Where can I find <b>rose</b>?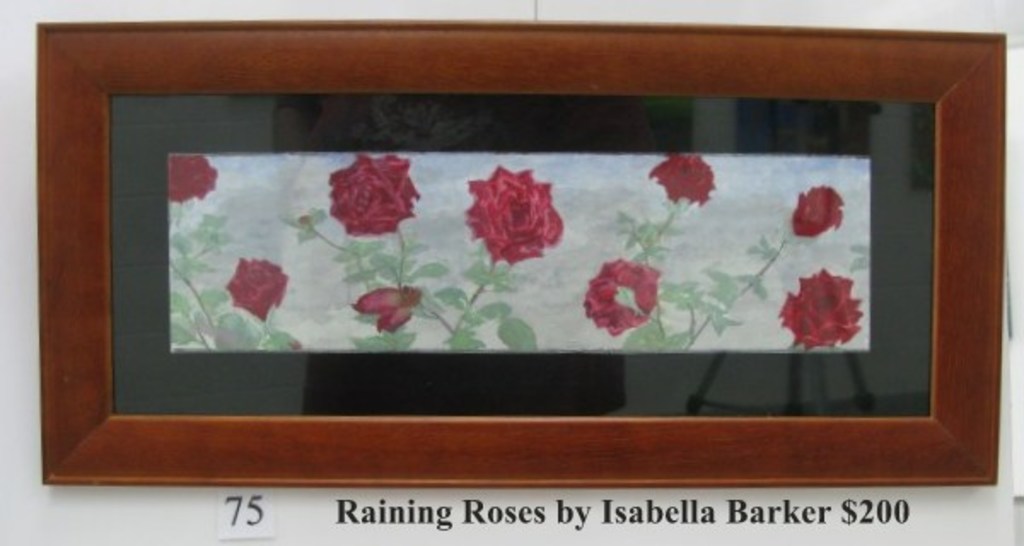
You can find it at {"x1": 585, "y1": 258, "x2": 662, "y2": 336}.
